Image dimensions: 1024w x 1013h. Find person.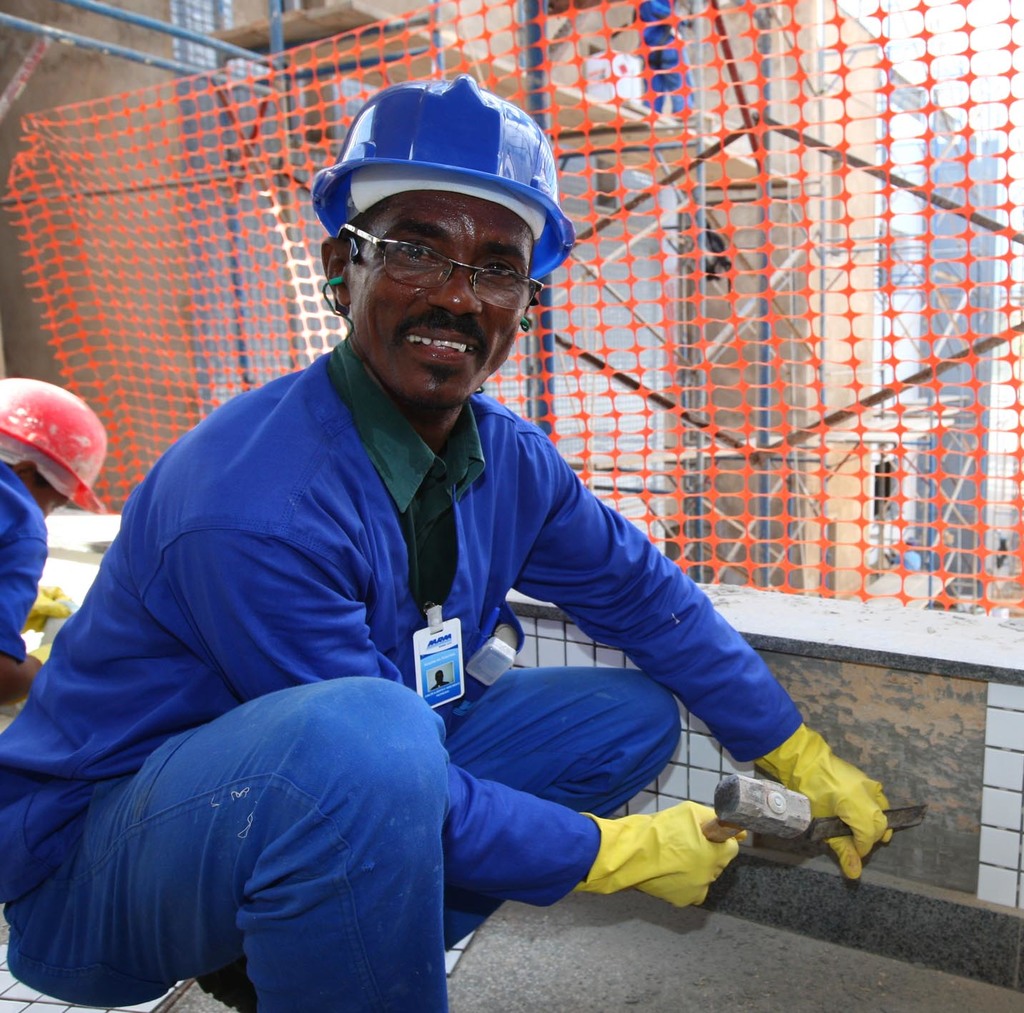
locate(61, 112, 829, 997).
